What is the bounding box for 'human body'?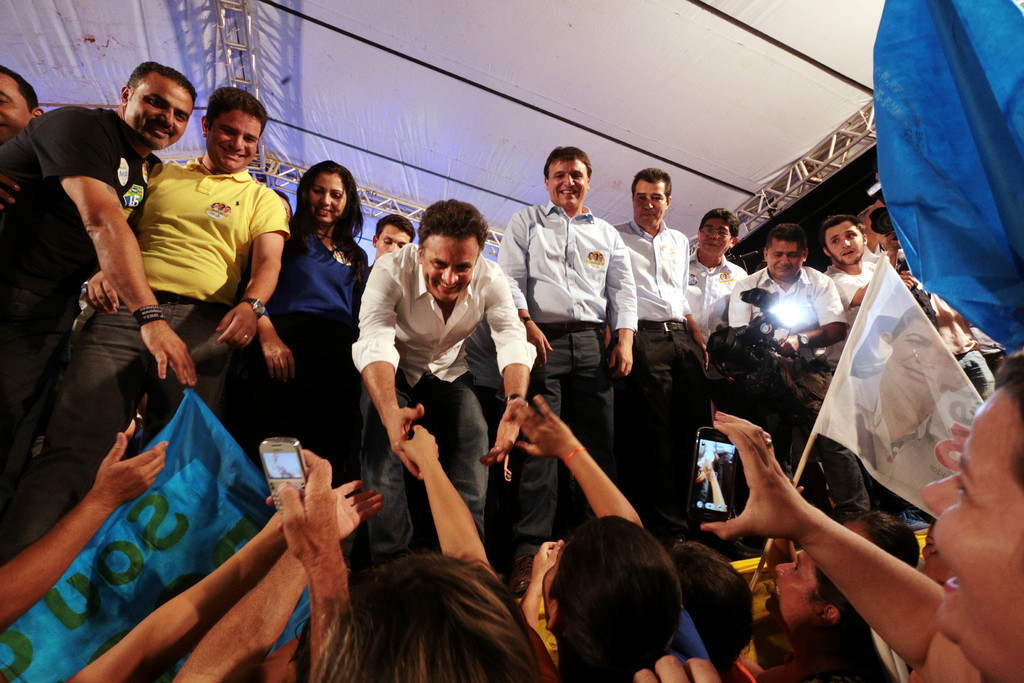
{"left": 356, "top": 183, "right": 543, "bottom": 572}.
